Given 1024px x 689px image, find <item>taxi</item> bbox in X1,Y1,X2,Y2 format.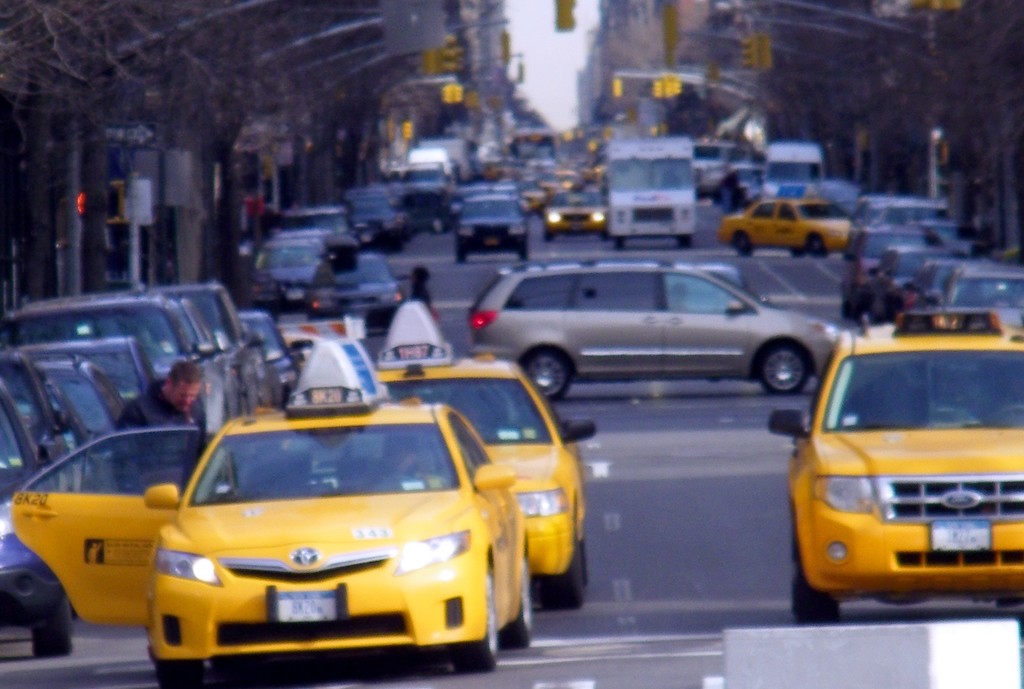
771,309,1023,626.
